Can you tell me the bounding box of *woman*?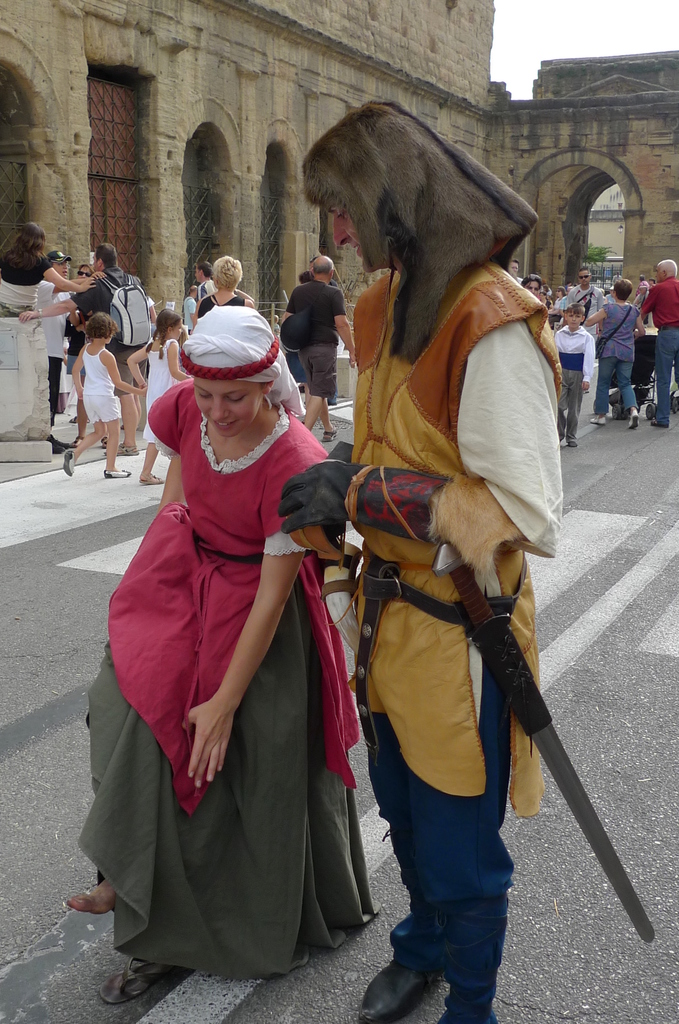
locate(192, 258, 254, 335).
